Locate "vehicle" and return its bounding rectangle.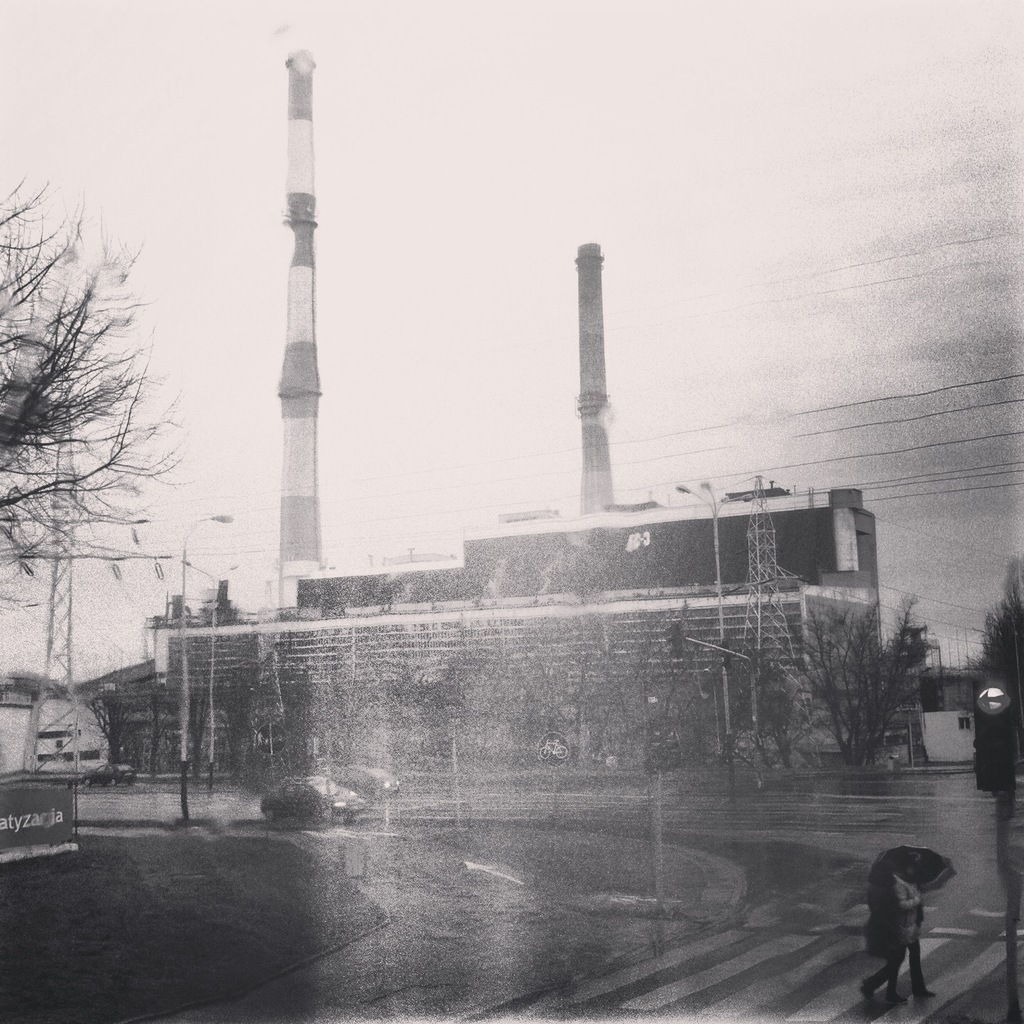
[x1=599, y1=734, x2=690, y2=782].
